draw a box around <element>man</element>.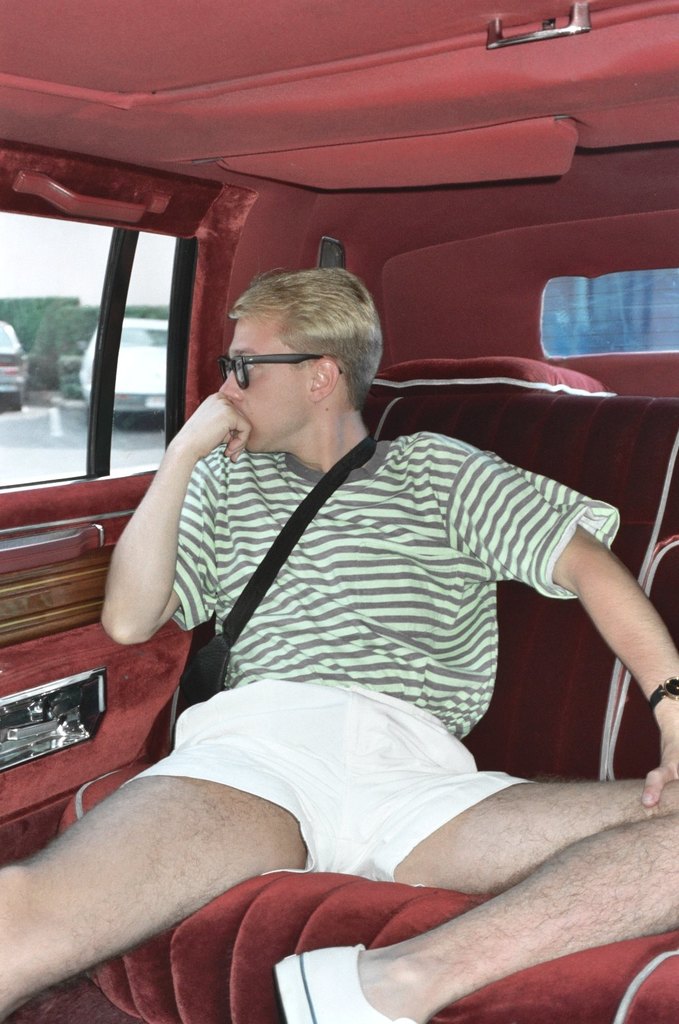
bbox(0, 261, 674, 1023).
